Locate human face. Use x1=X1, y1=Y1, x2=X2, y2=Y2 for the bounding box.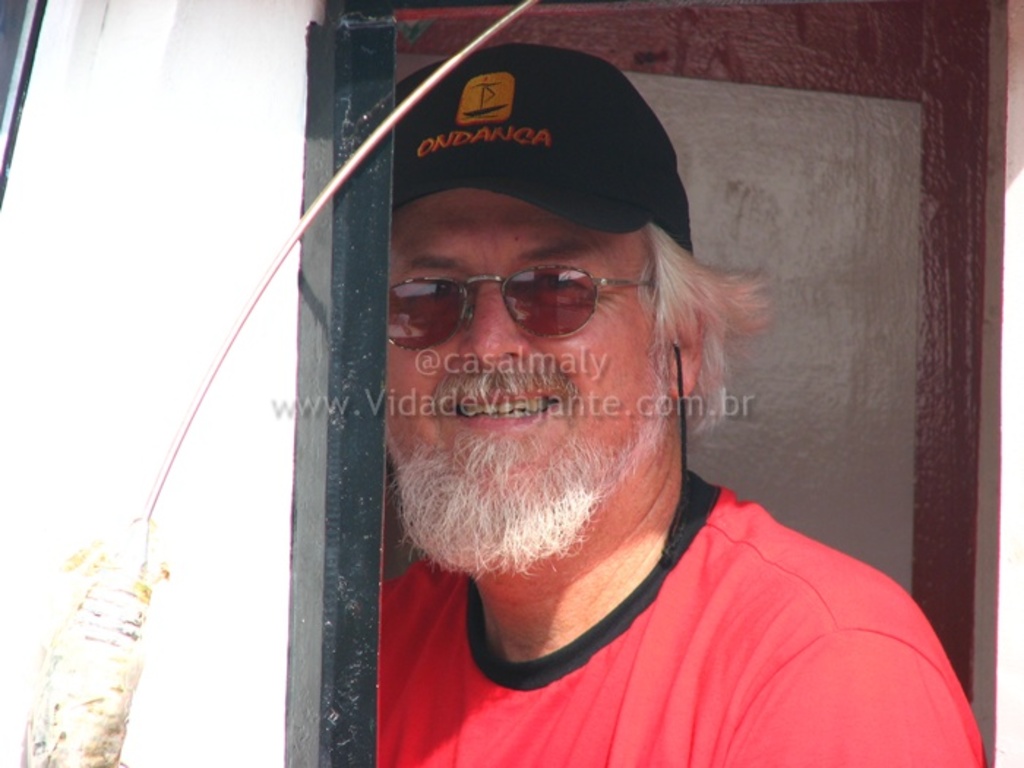
x1=389, y1=190, x2=657, y2=474.
